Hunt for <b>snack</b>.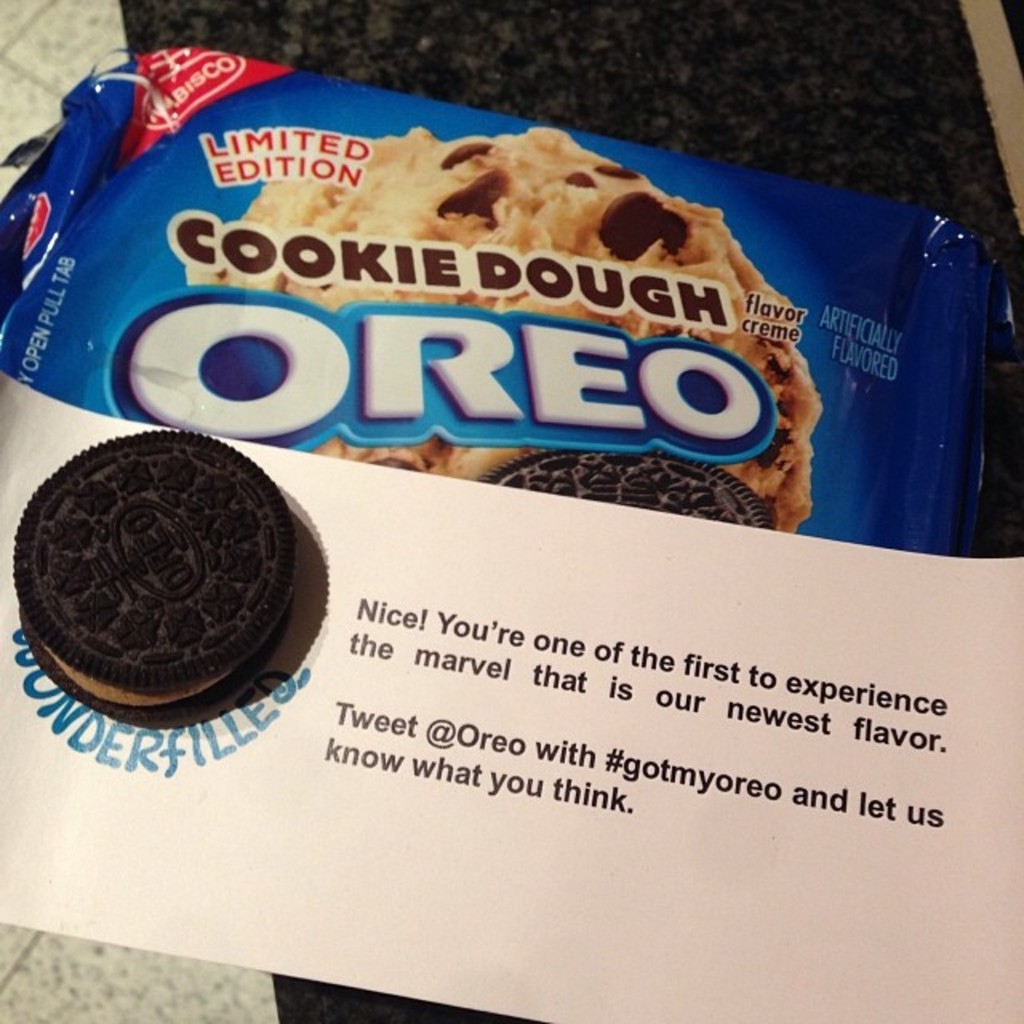
Hunted down at [left=469, top=438, right=766, bottom=523].
